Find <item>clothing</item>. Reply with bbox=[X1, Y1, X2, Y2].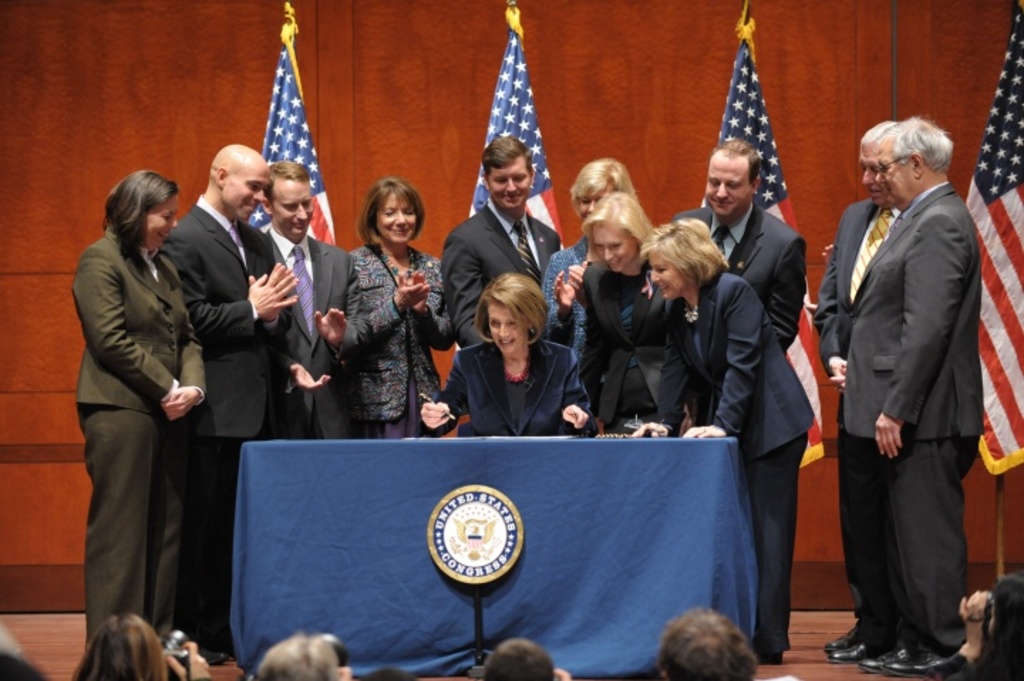
bbox=[347, 237, 455, 436].
